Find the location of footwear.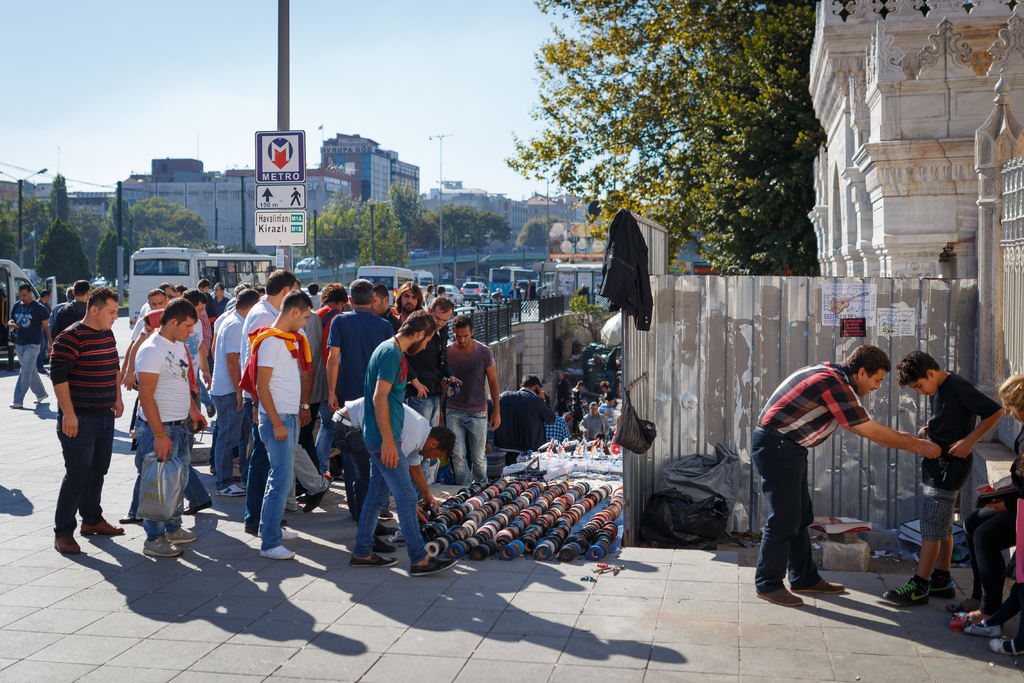
Location: box(758, 584, 804, 609).
